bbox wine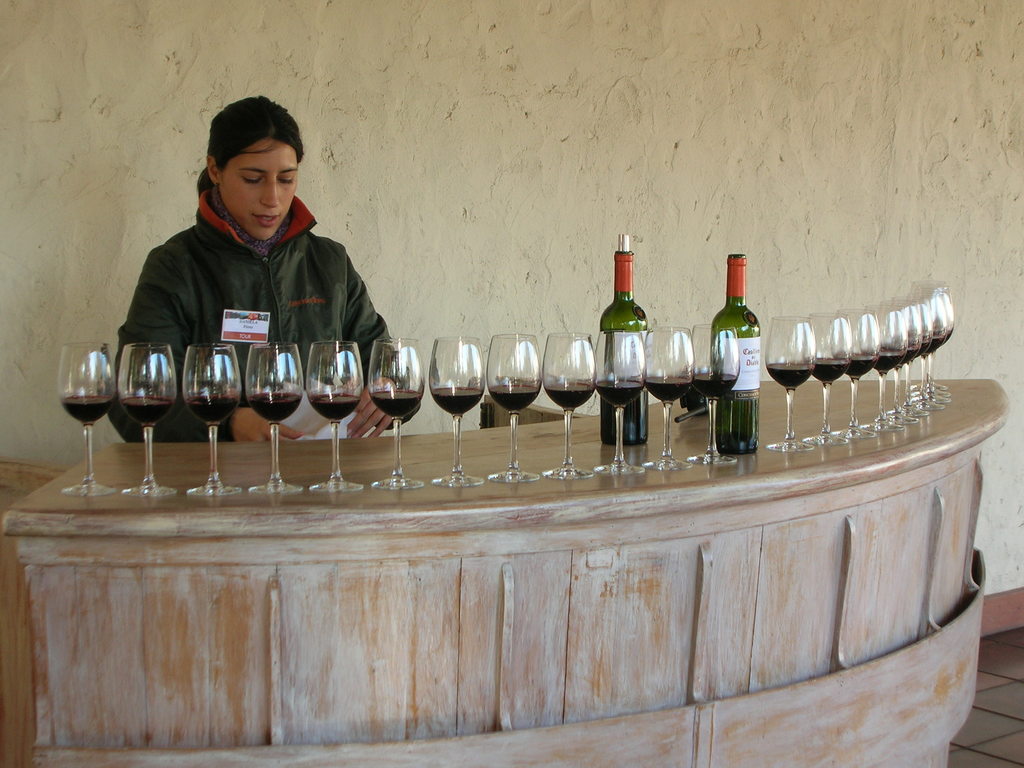
(left=595, top=379, right=647, bottom=409)
